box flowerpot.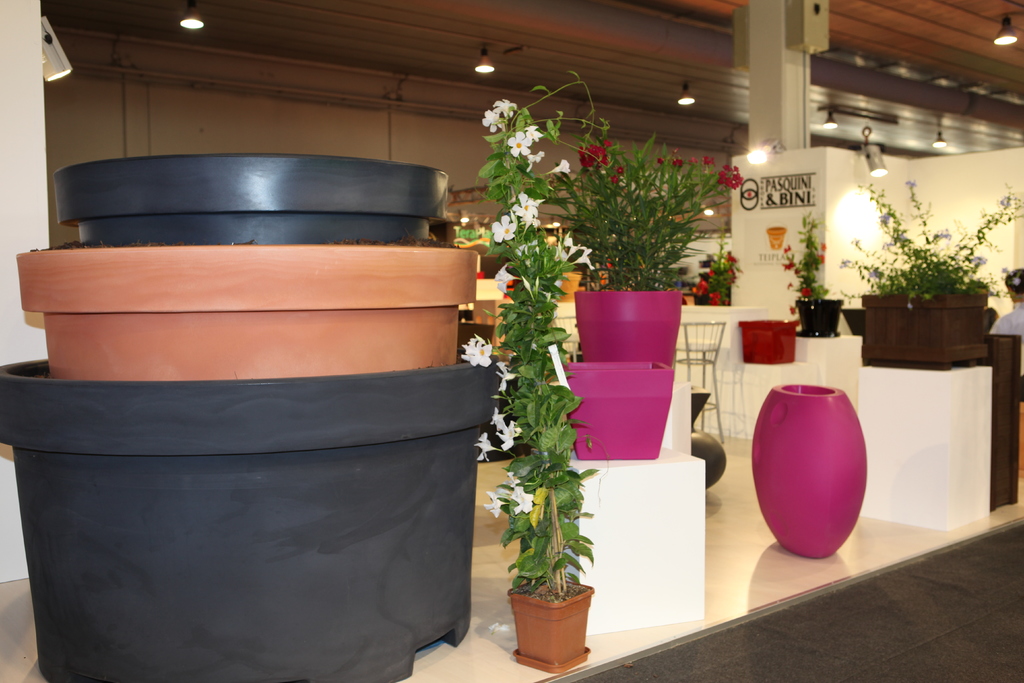
<bbox>859, 293, 988, 371</bbox>.
